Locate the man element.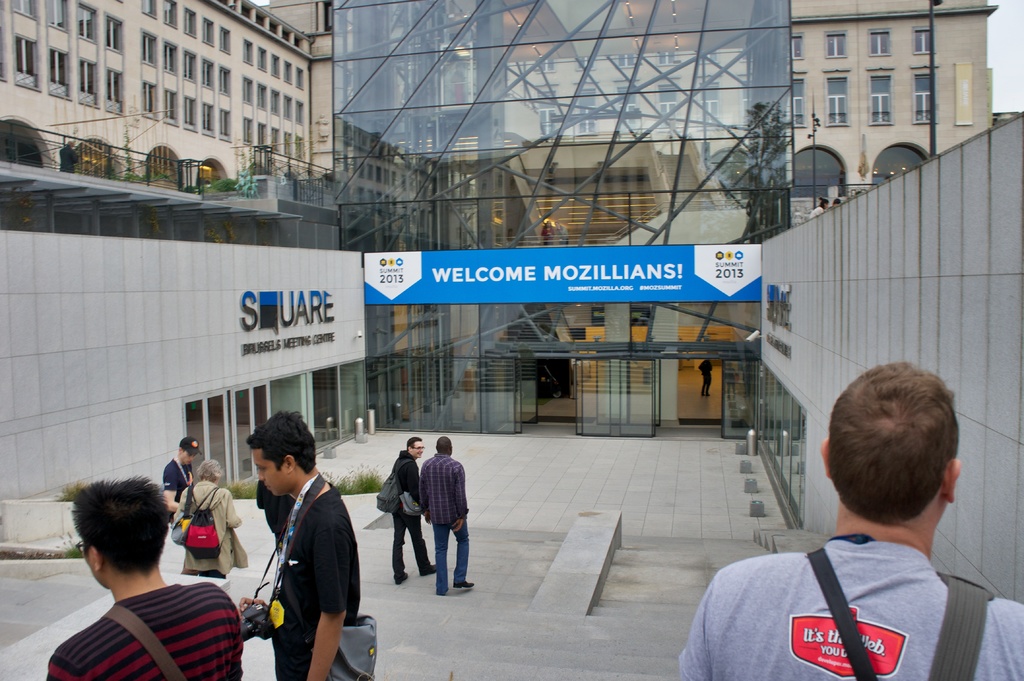
Element bbox: box(696, 359, 714, 398).
